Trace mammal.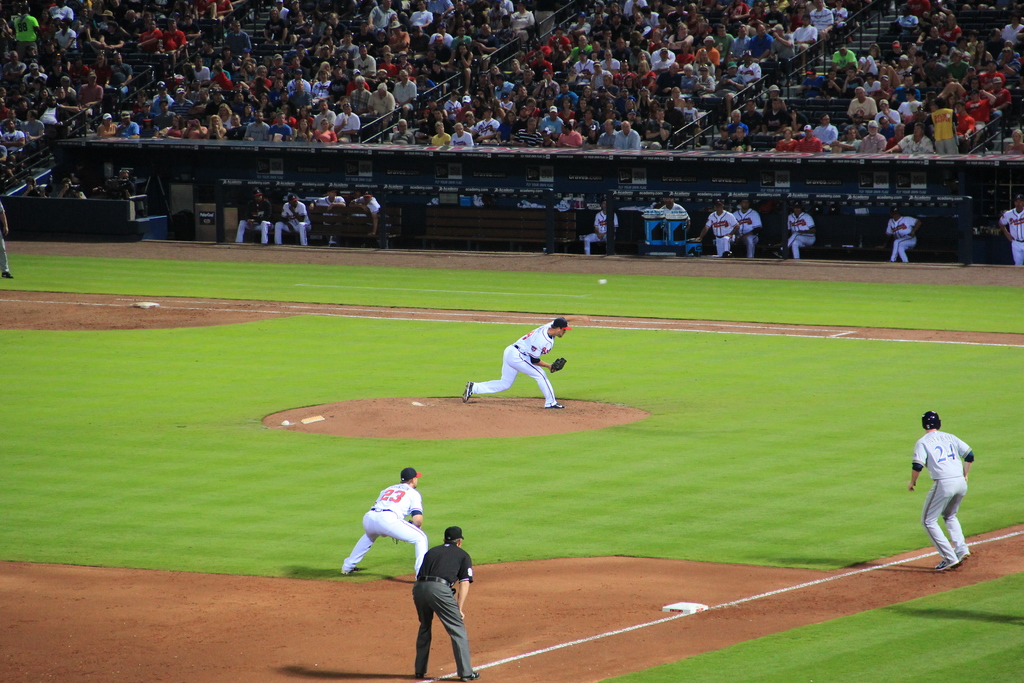
Traced to [1000,192,1023,263].
